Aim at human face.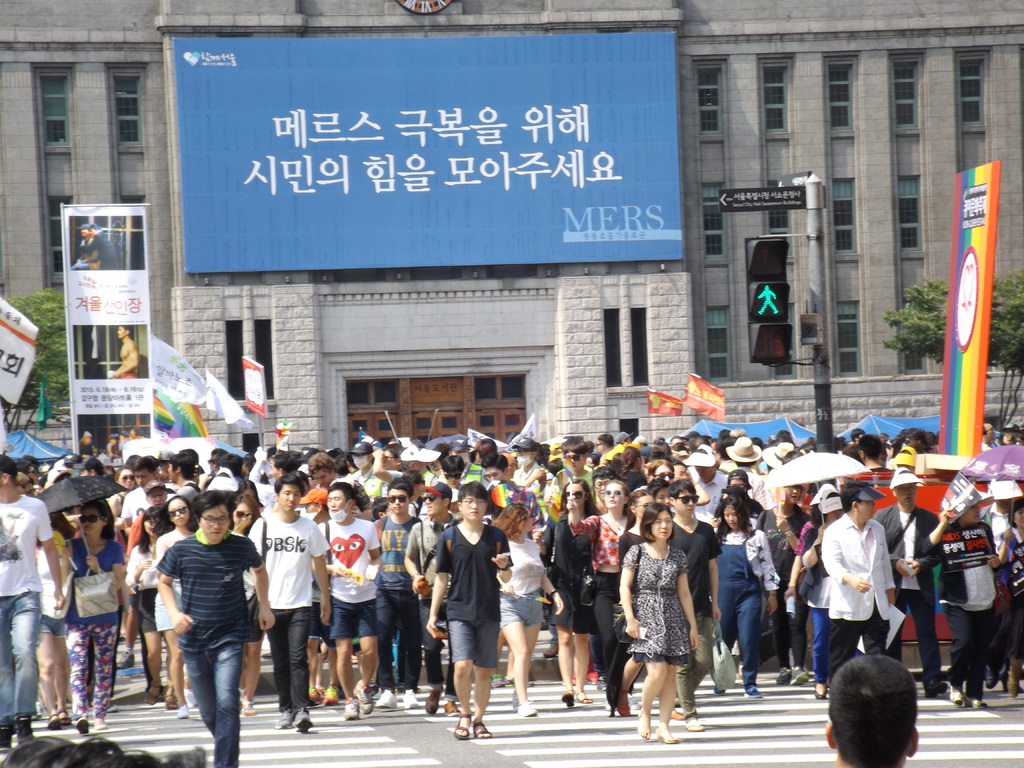
Aimed at locate(678, 490, 698, 511).
